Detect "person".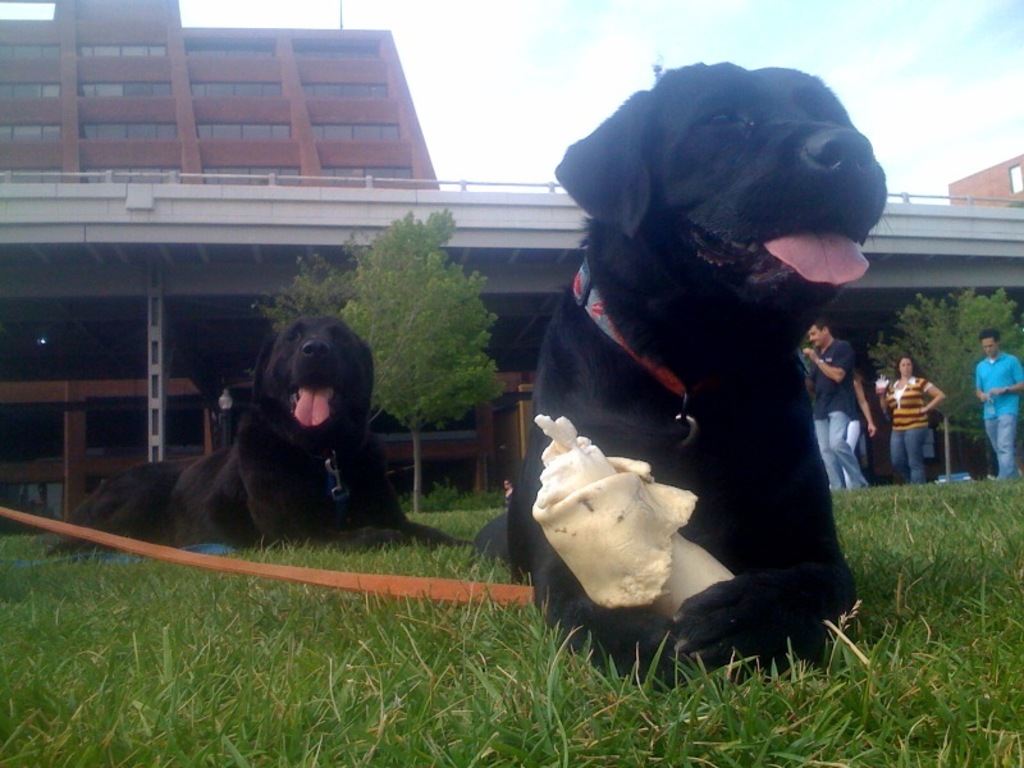
Detected at [800, 317, 876, 493].
